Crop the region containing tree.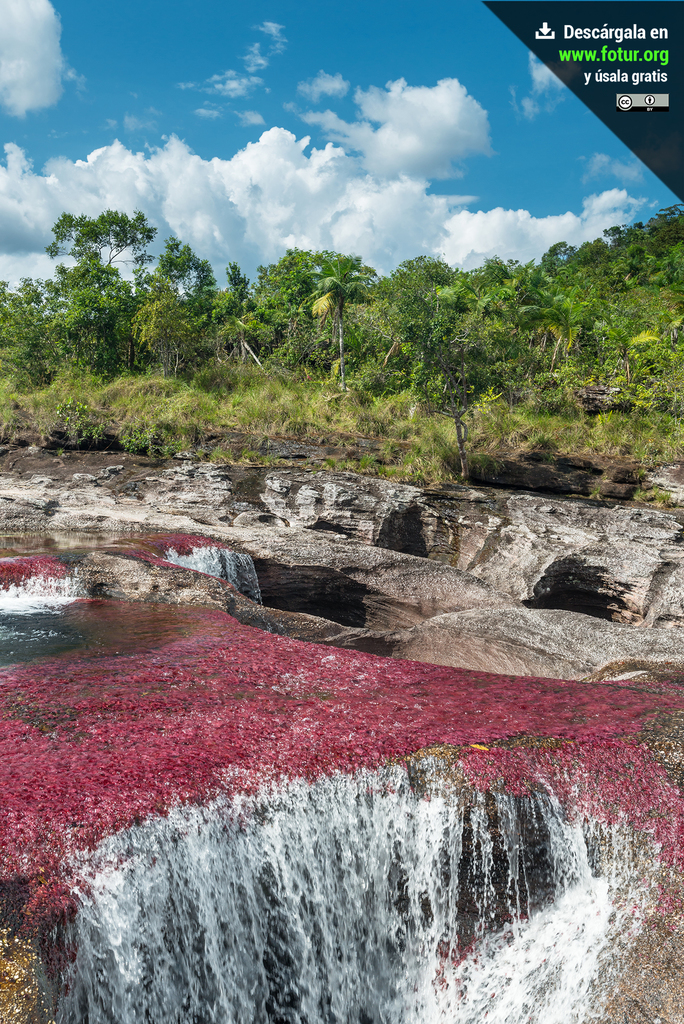
Crop region: (311,255,375,394).
